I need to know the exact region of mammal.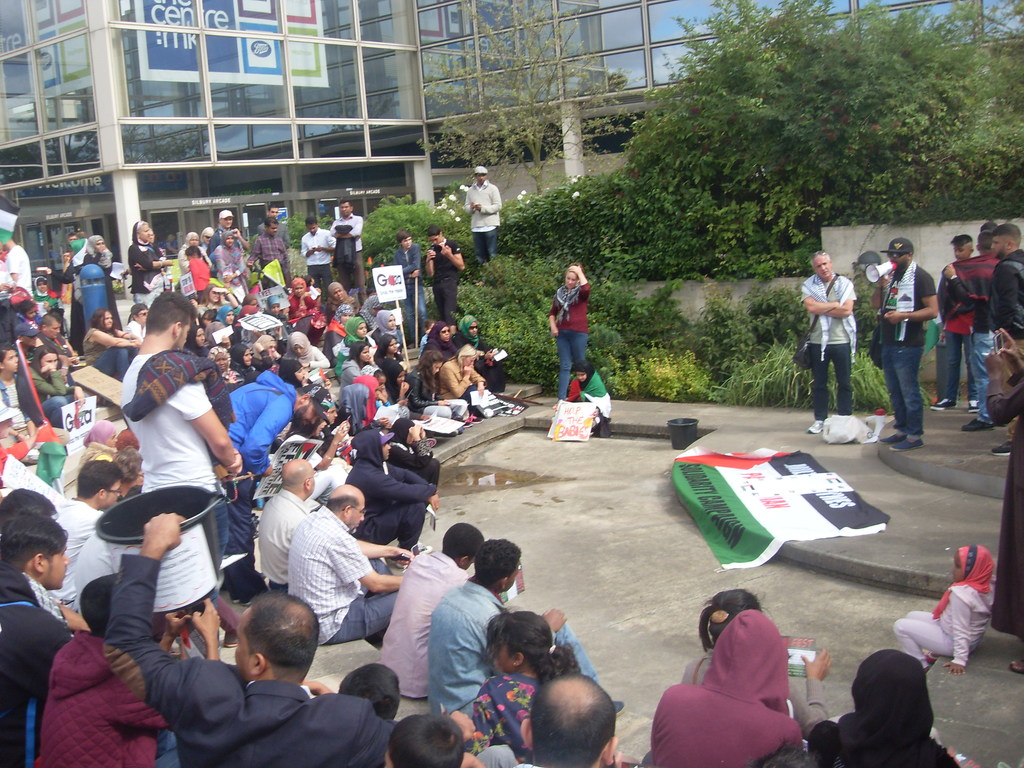
Region: 874:236:938:457.
